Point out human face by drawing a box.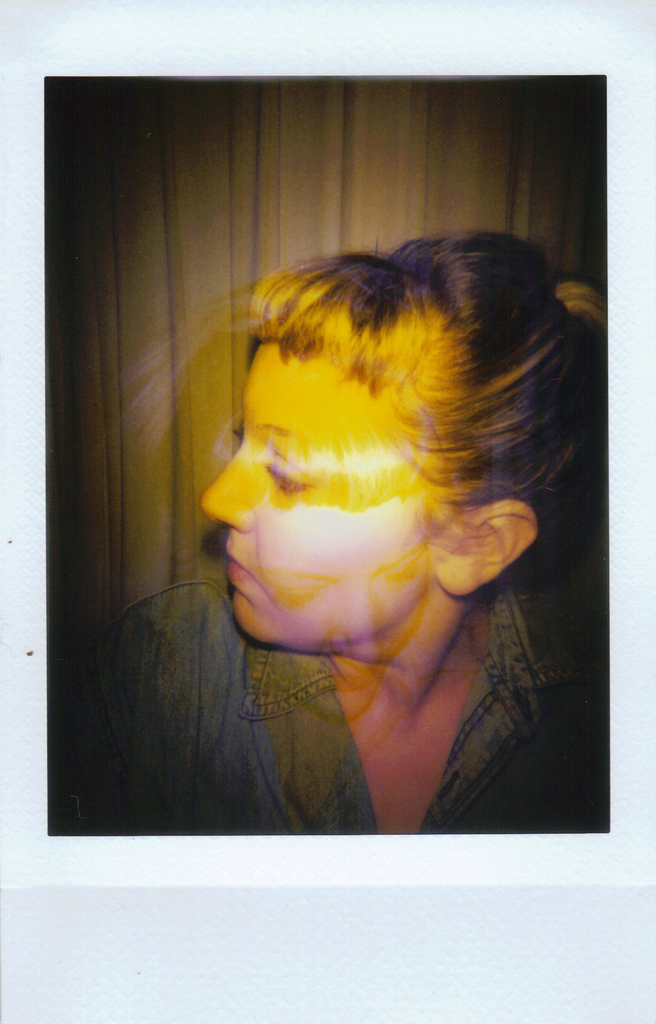
bbox=[196, 349, 440, 660].
